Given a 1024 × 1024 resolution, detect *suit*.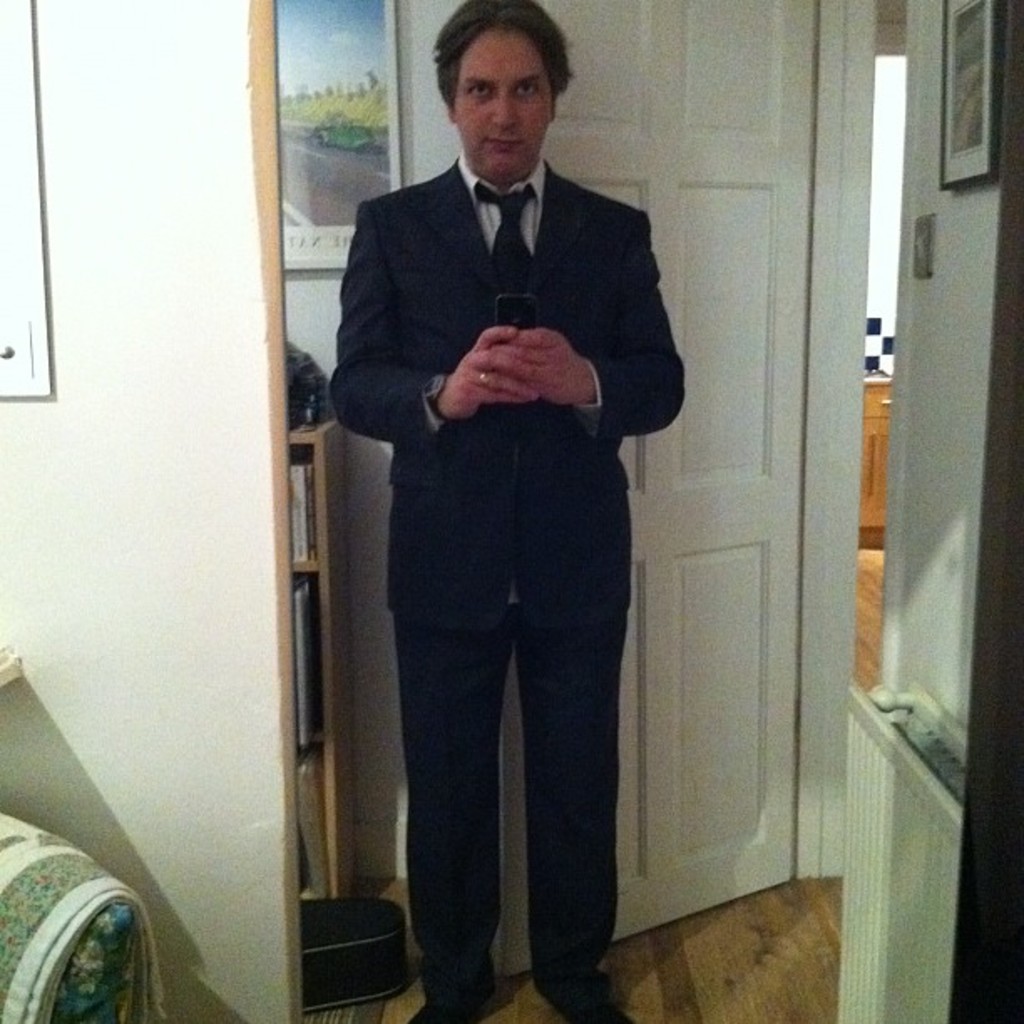
bbox=[335, 18, 681, 1023].
